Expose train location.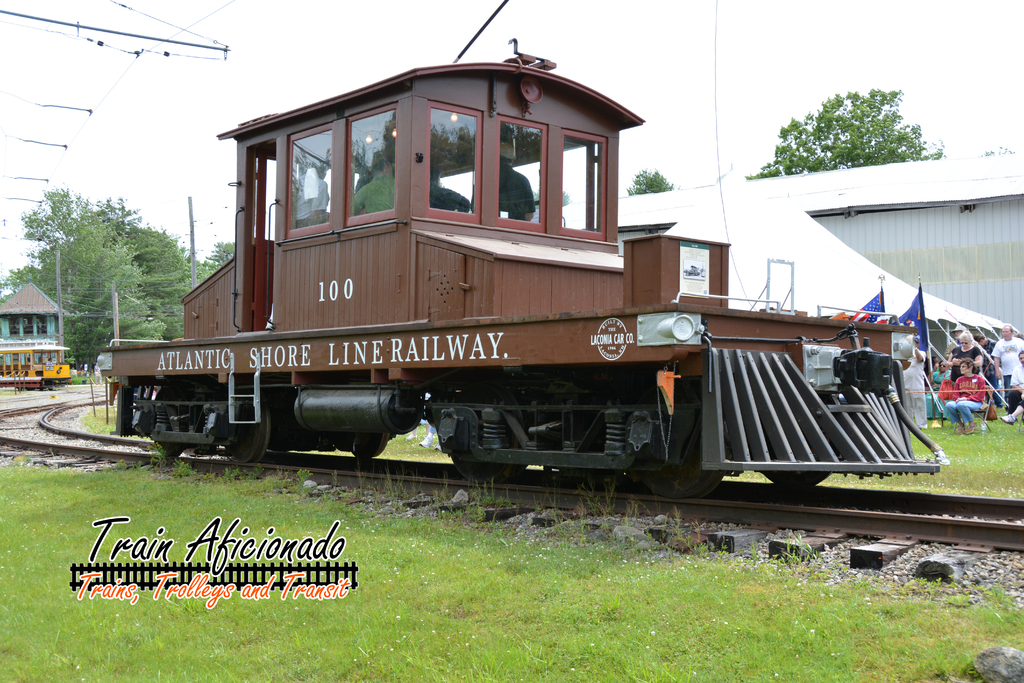
Exposed at select_region(97, 34, 938, 506).
